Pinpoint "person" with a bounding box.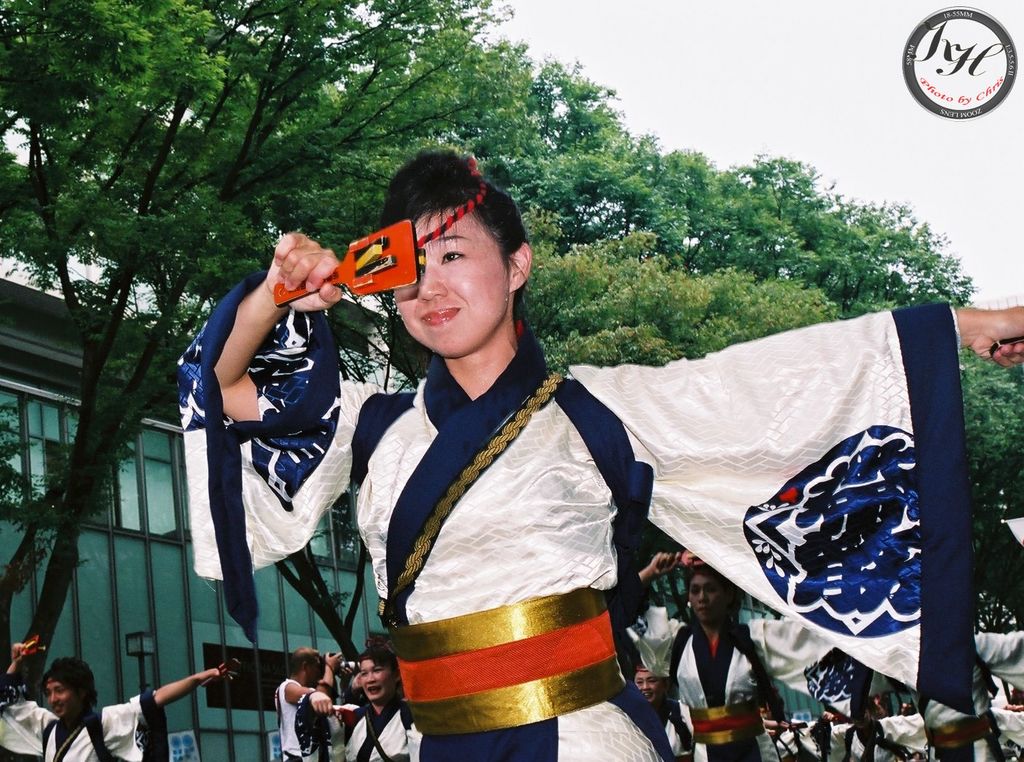
detection(0, 621, 235, 761).
